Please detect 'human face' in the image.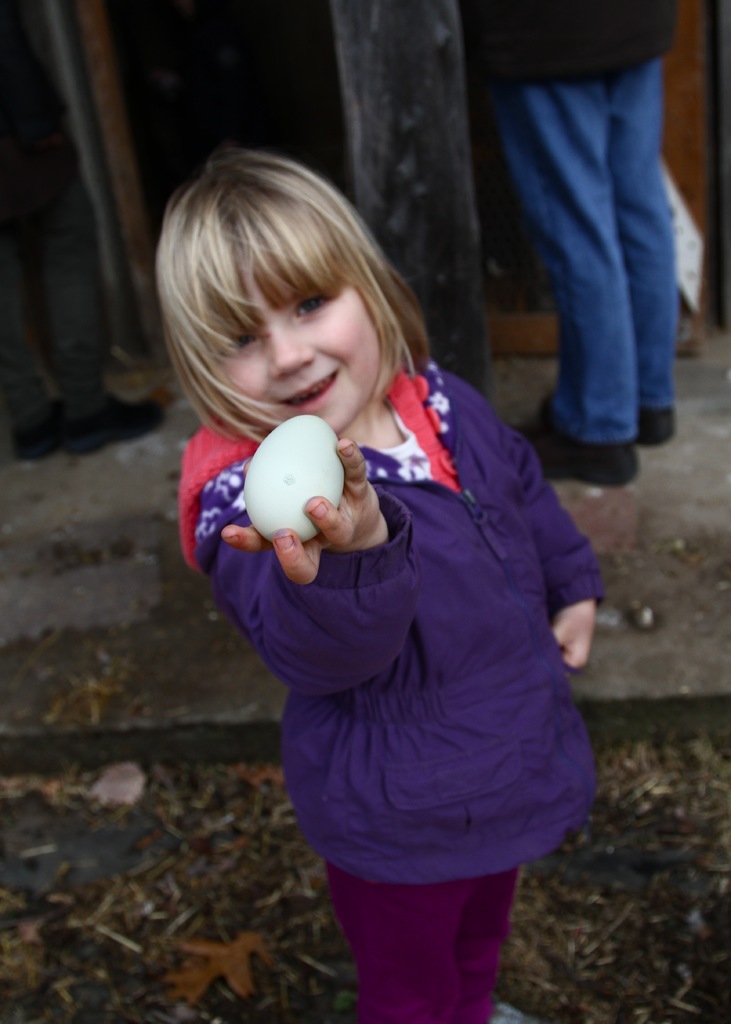
crop(204, 276, 388, 436).
